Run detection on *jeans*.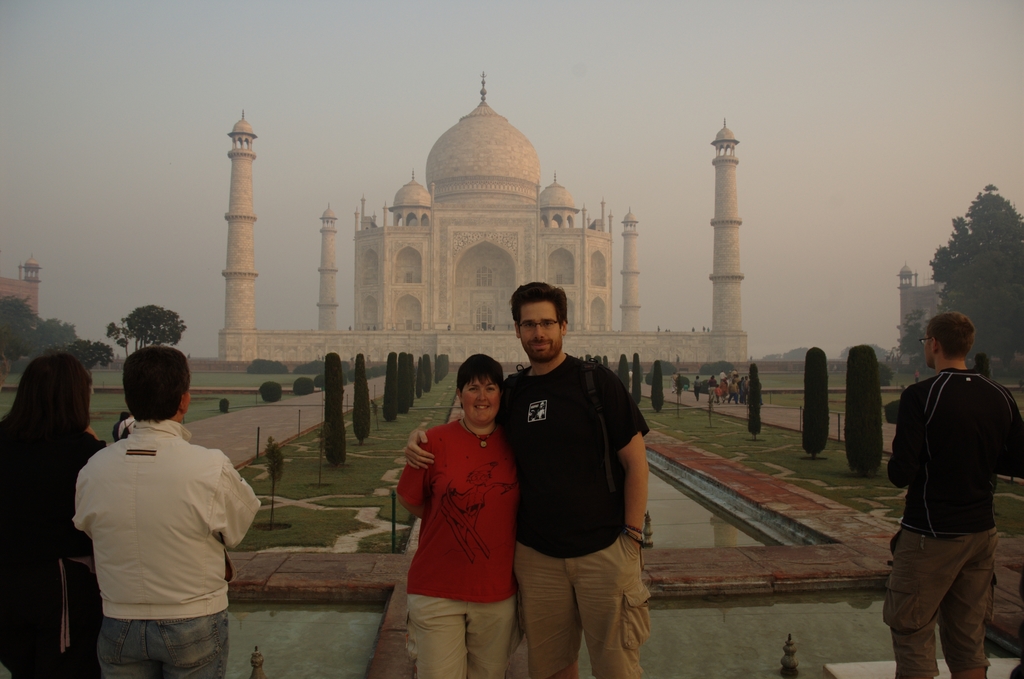
Result: locate(93, 610, 230, 678).
